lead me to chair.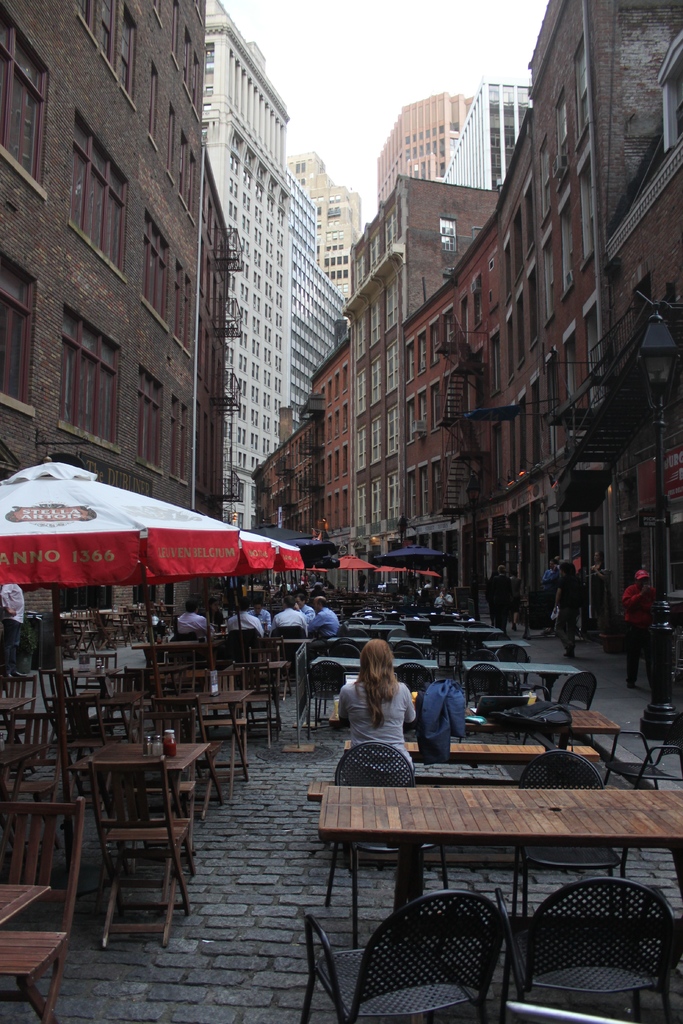
Lead to (0, 790, 85, 1020).
